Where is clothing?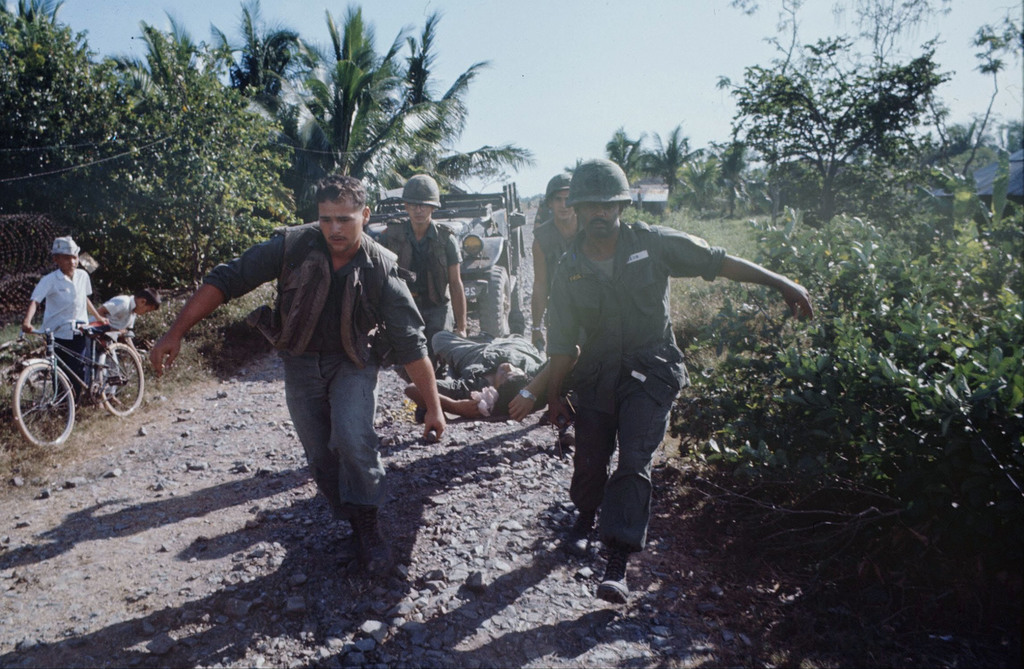
[32, 262, 99, 390].
